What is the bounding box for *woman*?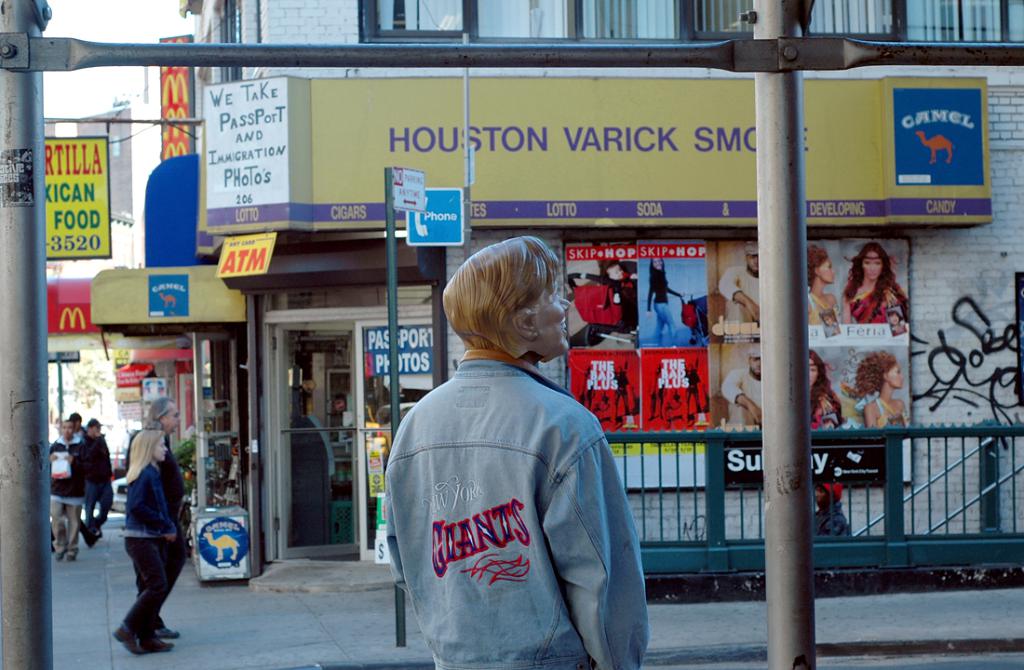
l=842, t=351, r=909, b=423.
